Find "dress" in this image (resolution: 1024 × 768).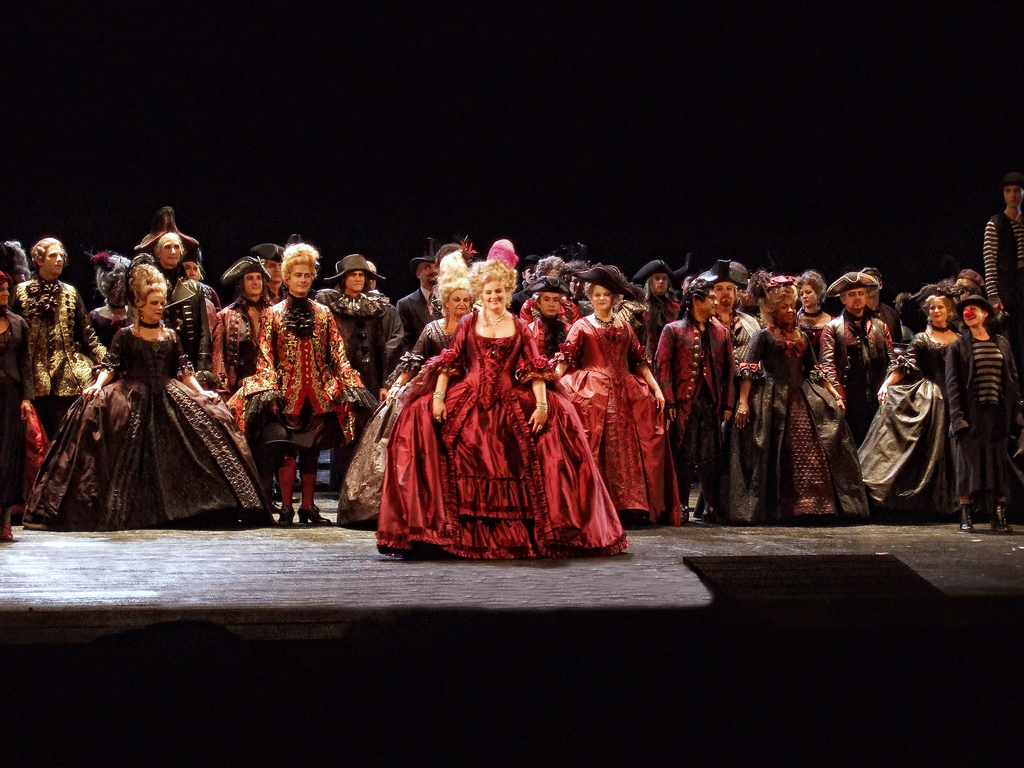
locate(556, 316, 684, 525).
